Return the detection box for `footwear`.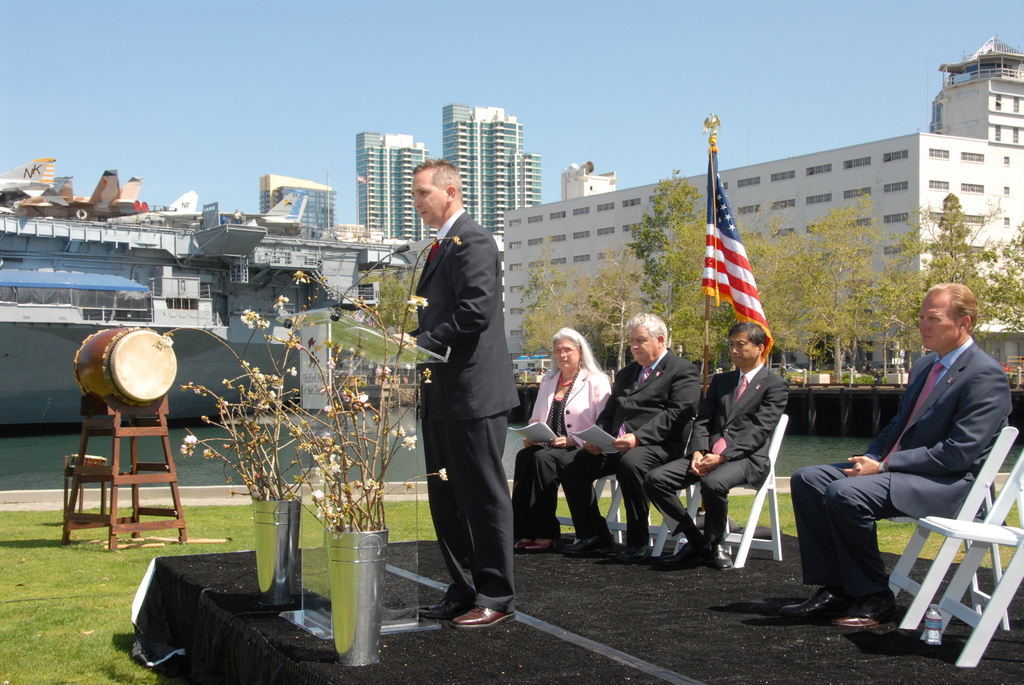
<region>664, 541, 727, 566</region>.
